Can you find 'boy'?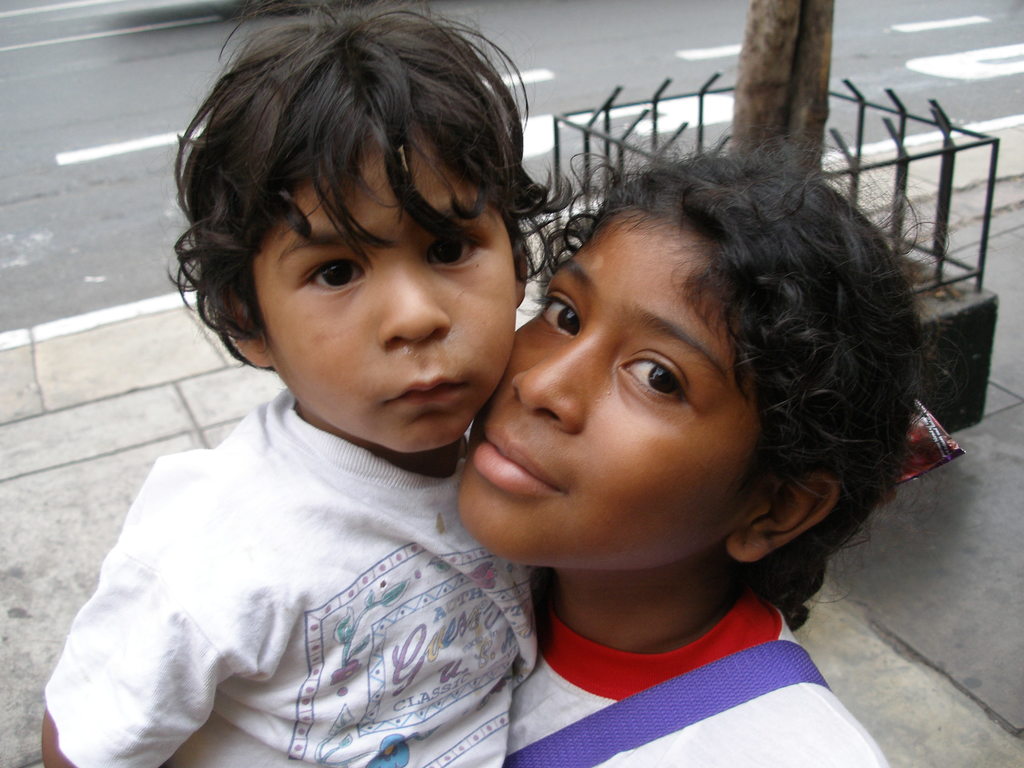
Yes, bounding box: l=35, t=0, r=570, b=767.
